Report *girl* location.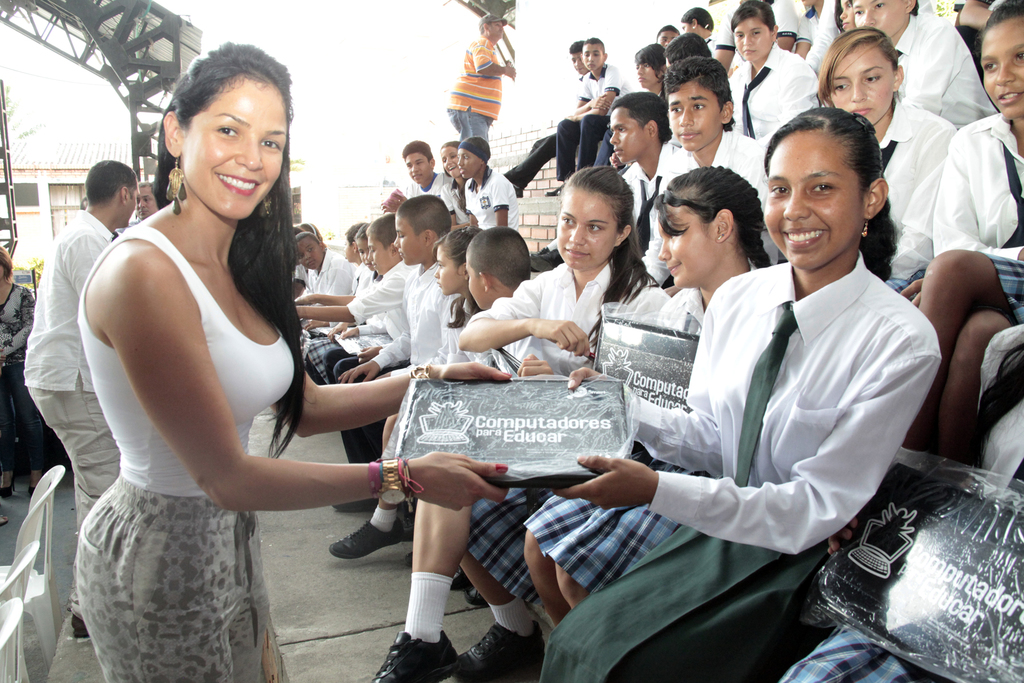
Report: bbox(912, 0, 1023, 470).
